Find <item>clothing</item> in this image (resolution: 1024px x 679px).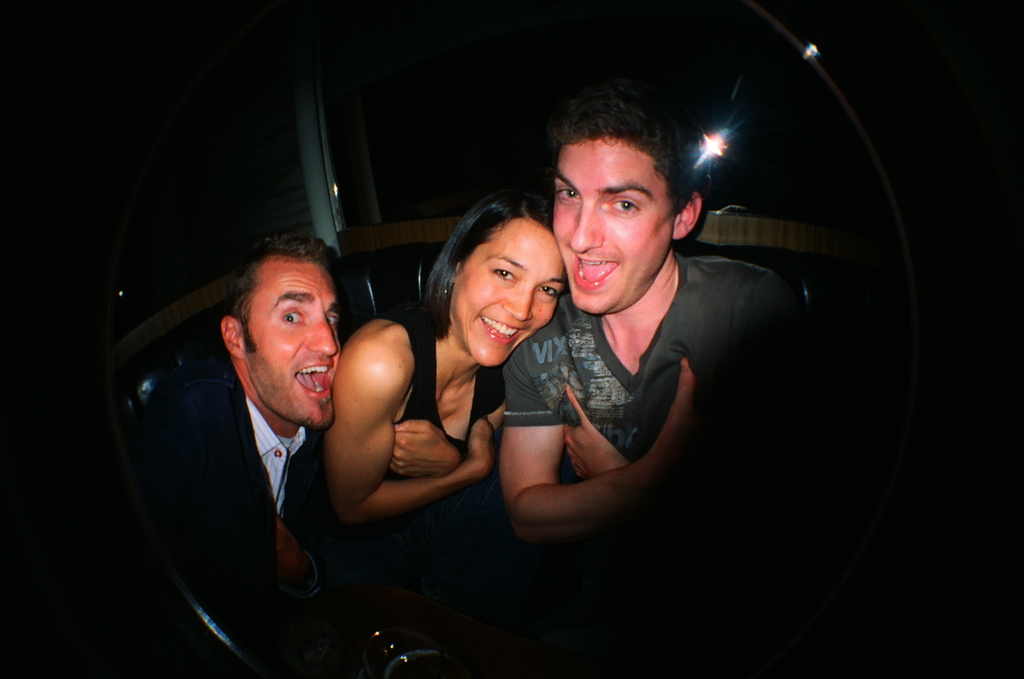
pyautogui.locateOnScreen(123, 344, 322, 628).
